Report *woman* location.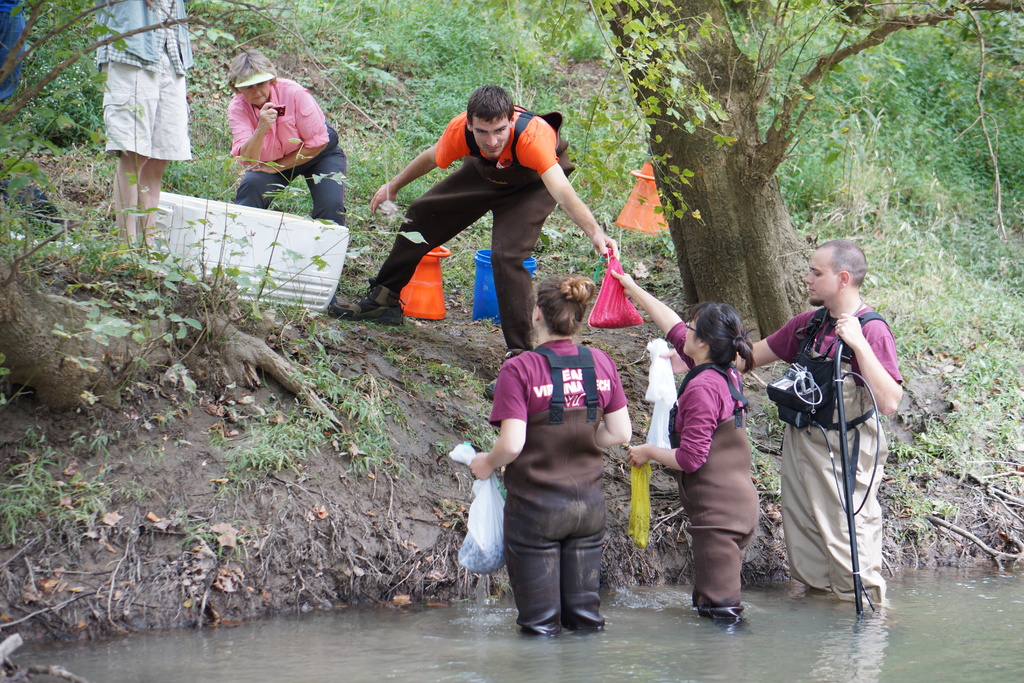
Report: l=230, t=51, r=347, b=226.
